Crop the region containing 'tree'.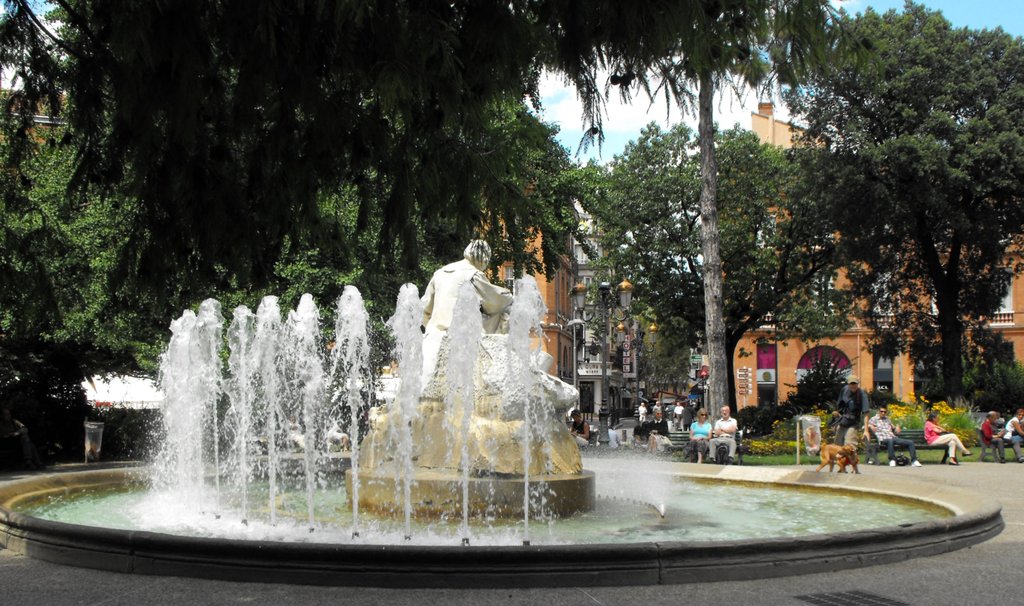
Crop region: 511/0/838/420.
